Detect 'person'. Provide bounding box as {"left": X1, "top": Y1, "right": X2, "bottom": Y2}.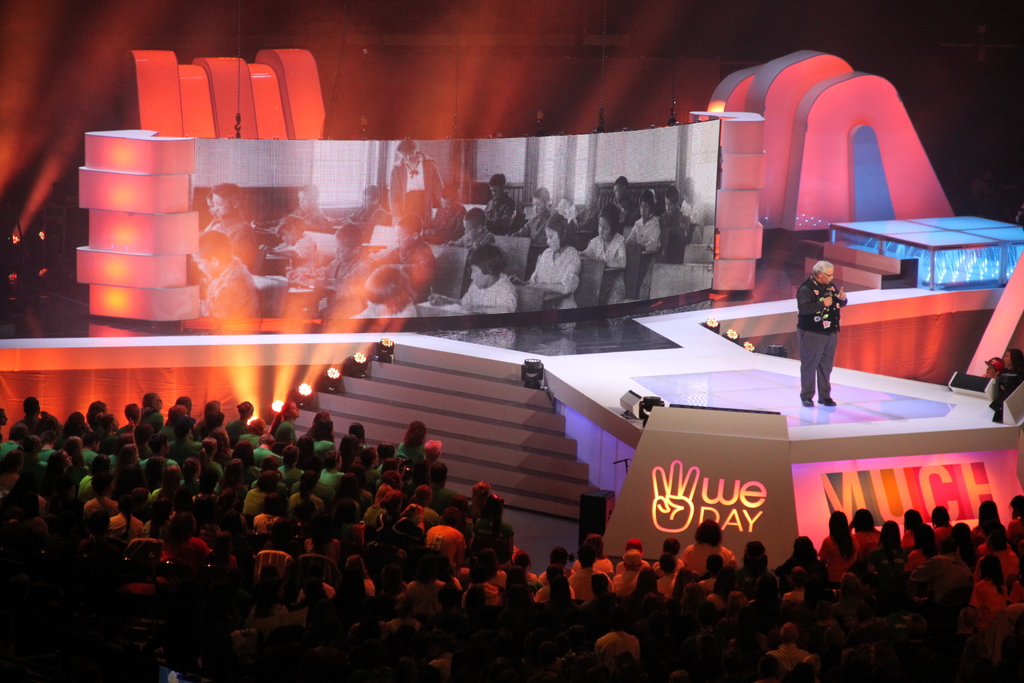
{"left": 580, "top": 545, "right": 613, "bottom": 595}.
